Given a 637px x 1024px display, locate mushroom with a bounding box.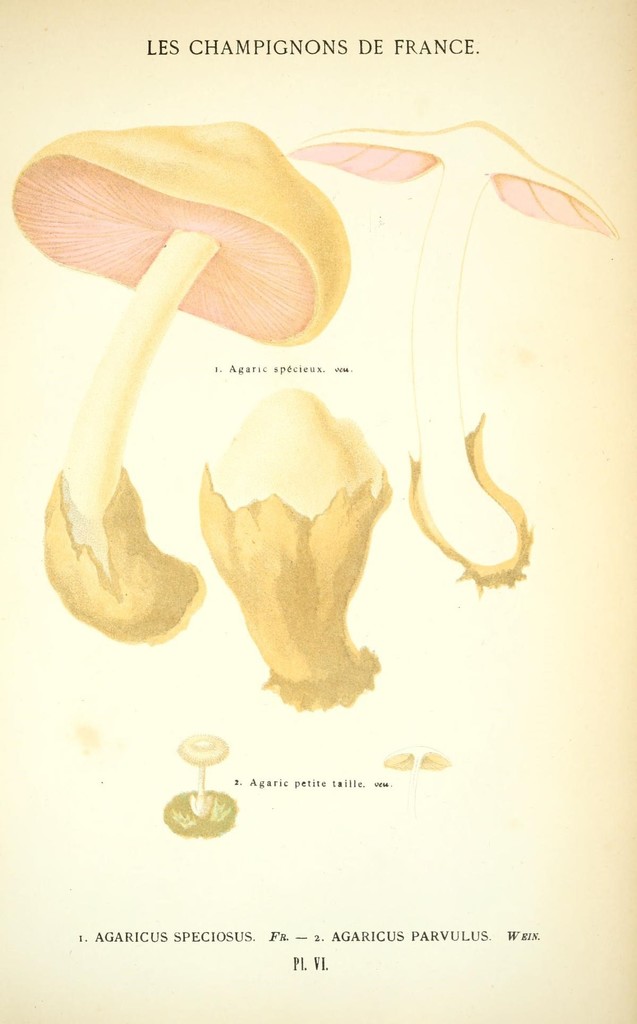
Located: 8, 108, 372, 620.
